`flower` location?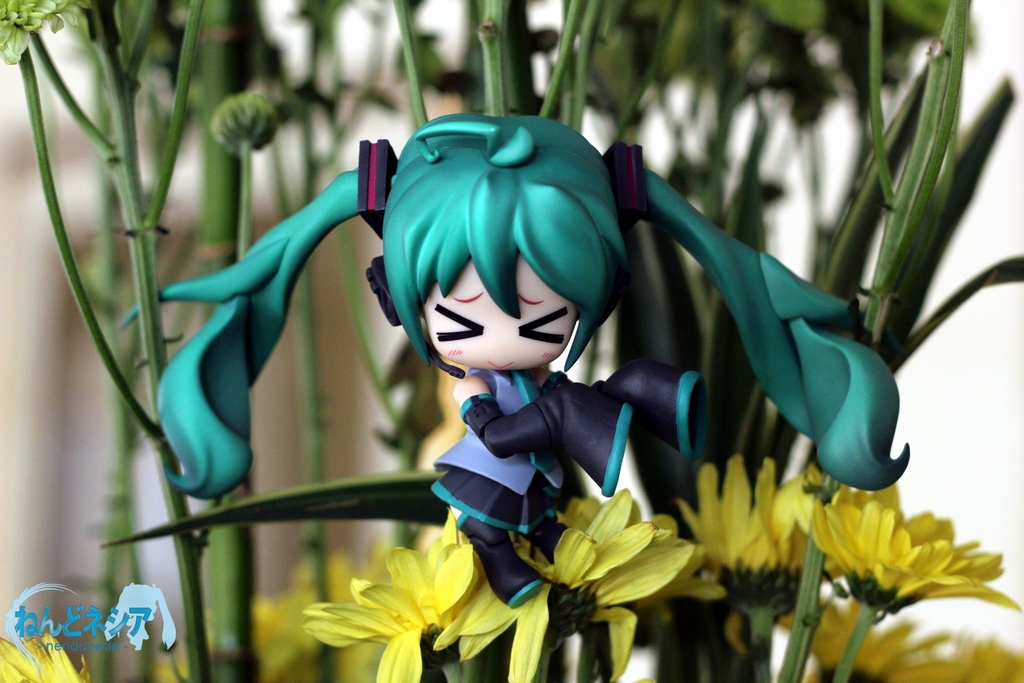
{"left": 305, "top": 541, "right": 494, "bottom": 663}
